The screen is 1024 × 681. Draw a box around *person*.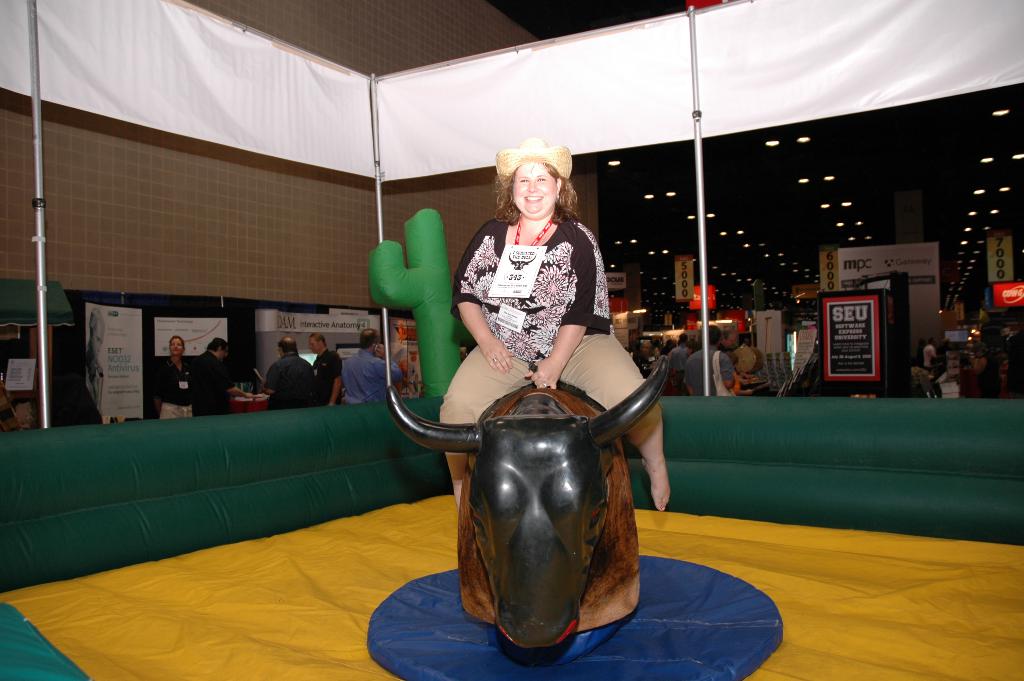
l=716, t=320, r=741, b=358.
